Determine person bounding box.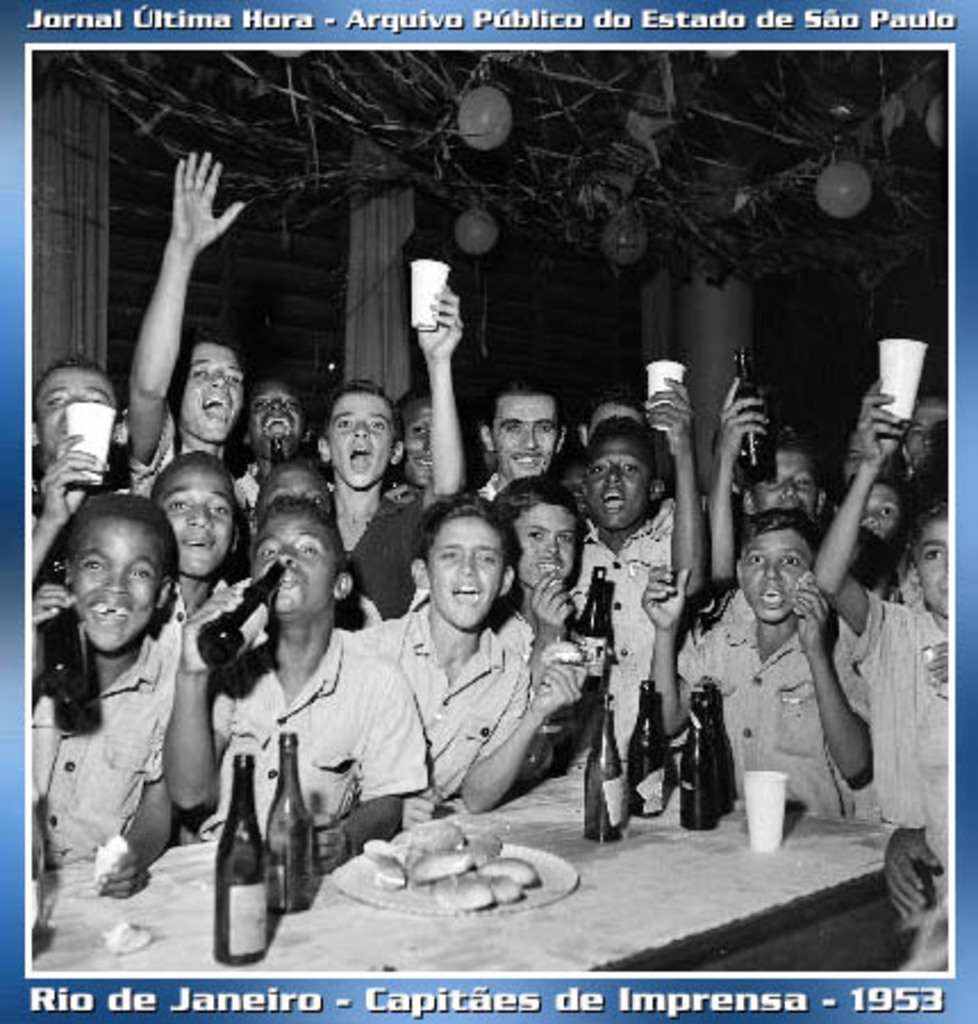
Determined: <region>346, 485, 589, 831</region>.
